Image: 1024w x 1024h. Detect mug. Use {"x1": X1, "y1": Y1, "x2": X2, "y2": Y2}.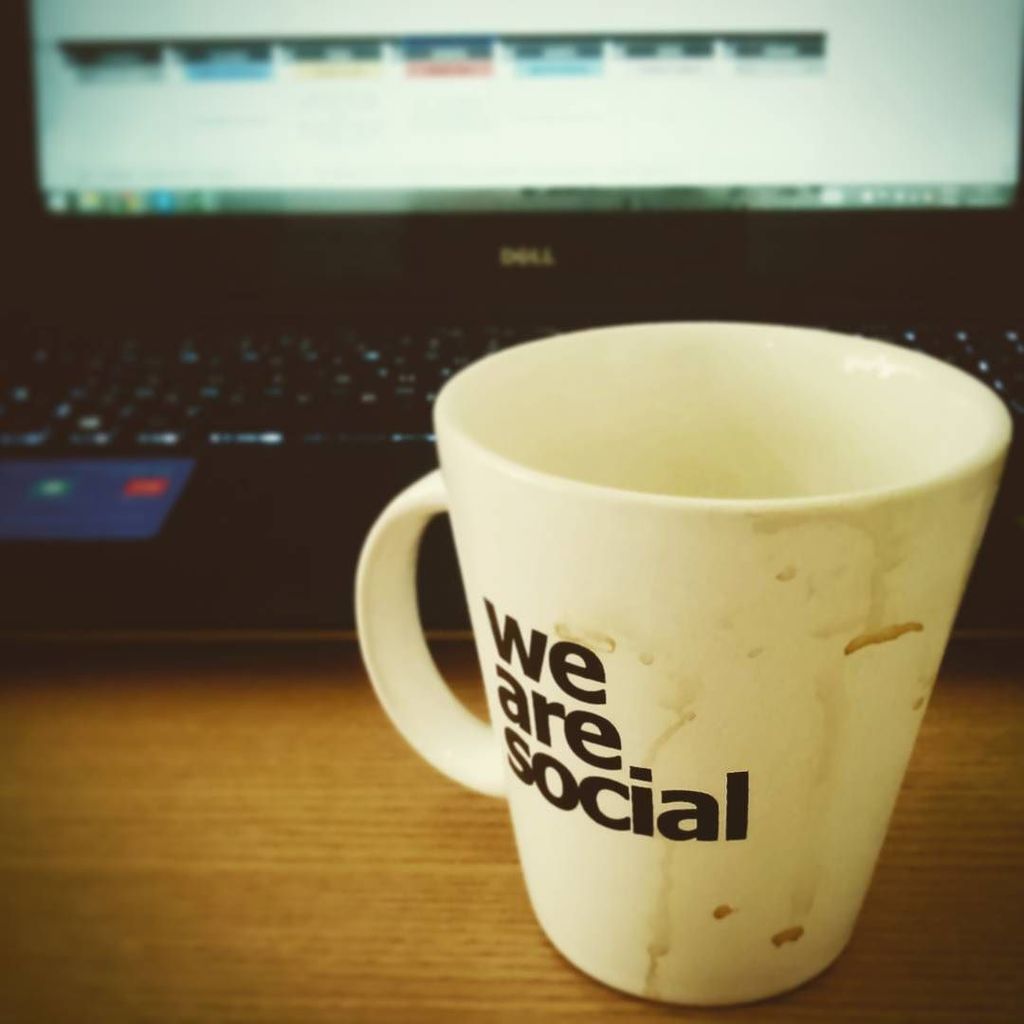
{"x1": 357, "y1": 320, "x2": 1018, "y2": 1005}.
